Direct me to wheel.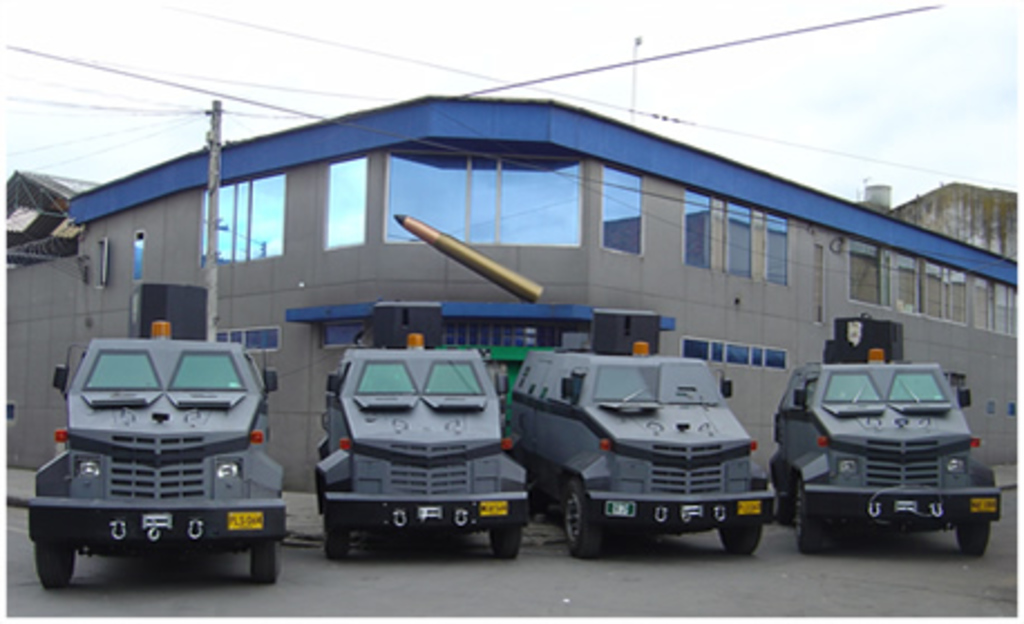
Direction: Rect(791, 483, 832, 557).
